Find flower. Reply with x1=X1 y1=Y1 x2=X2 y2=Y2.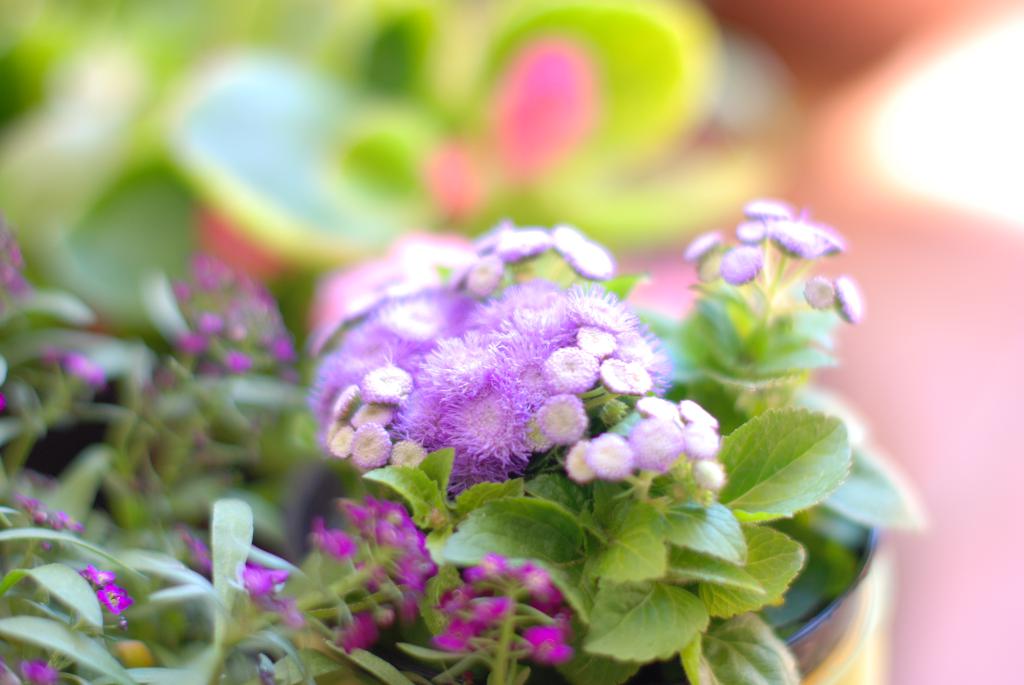
x1=492 y1=42 x2=586 y2=193.
